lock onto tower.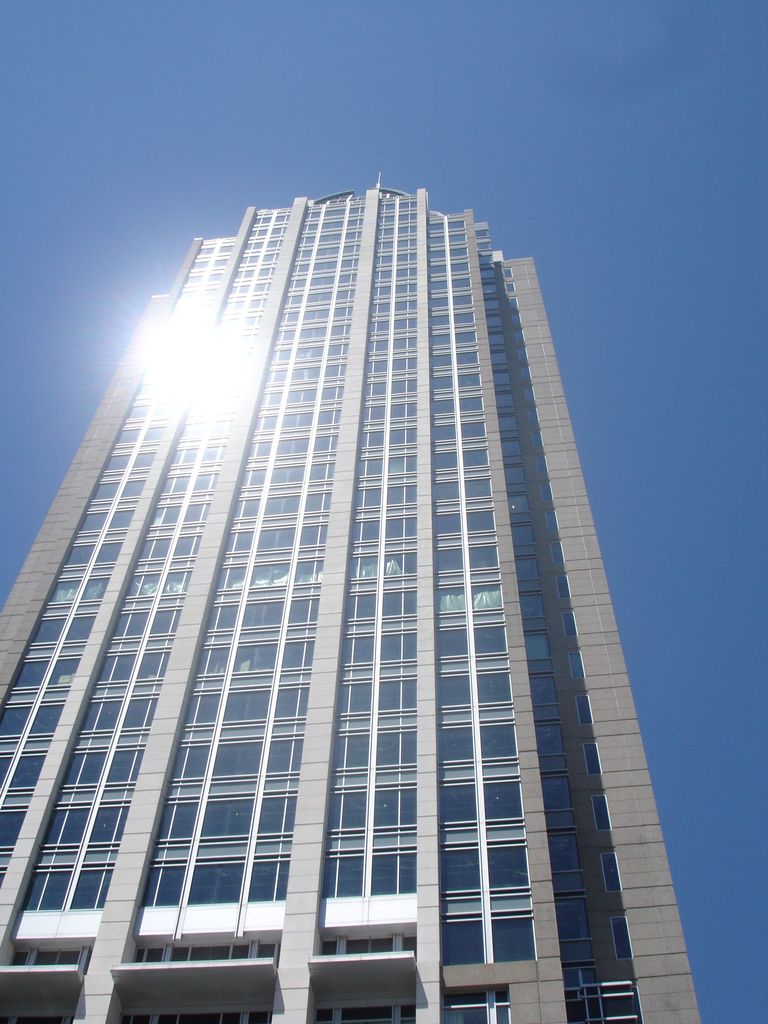
Locked: detection(0, 172, 702, 1023).
